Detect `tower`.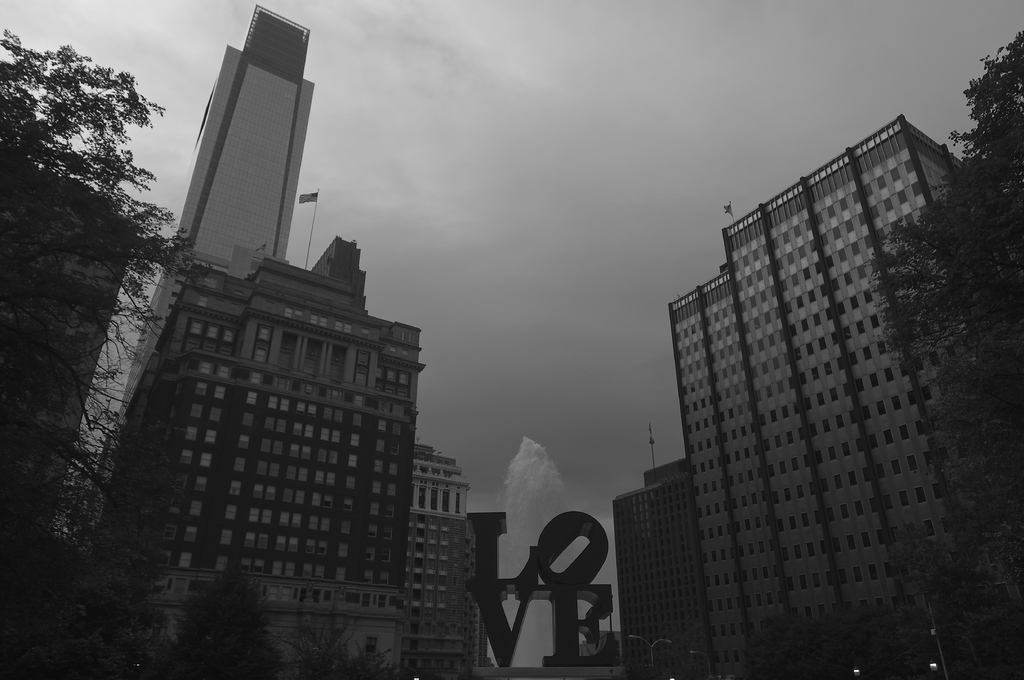
Detected at l=118, t=0, r=433, b=667.
